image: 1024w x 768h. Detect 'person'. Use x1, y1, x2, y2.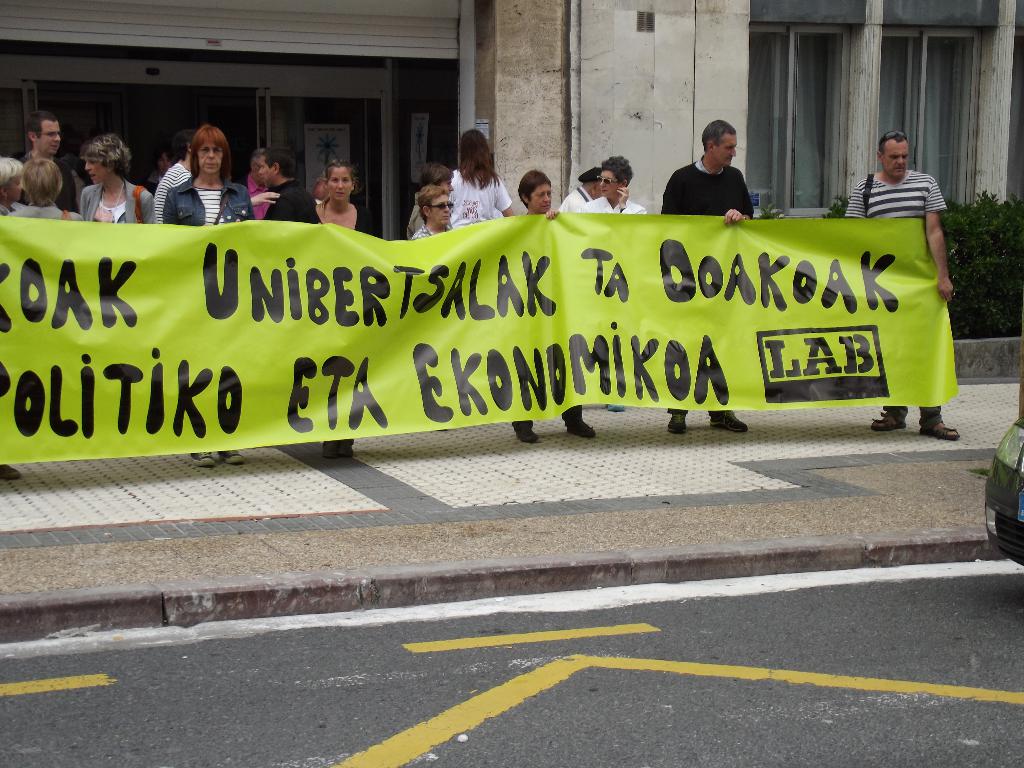
511, 164, 598, 449.
